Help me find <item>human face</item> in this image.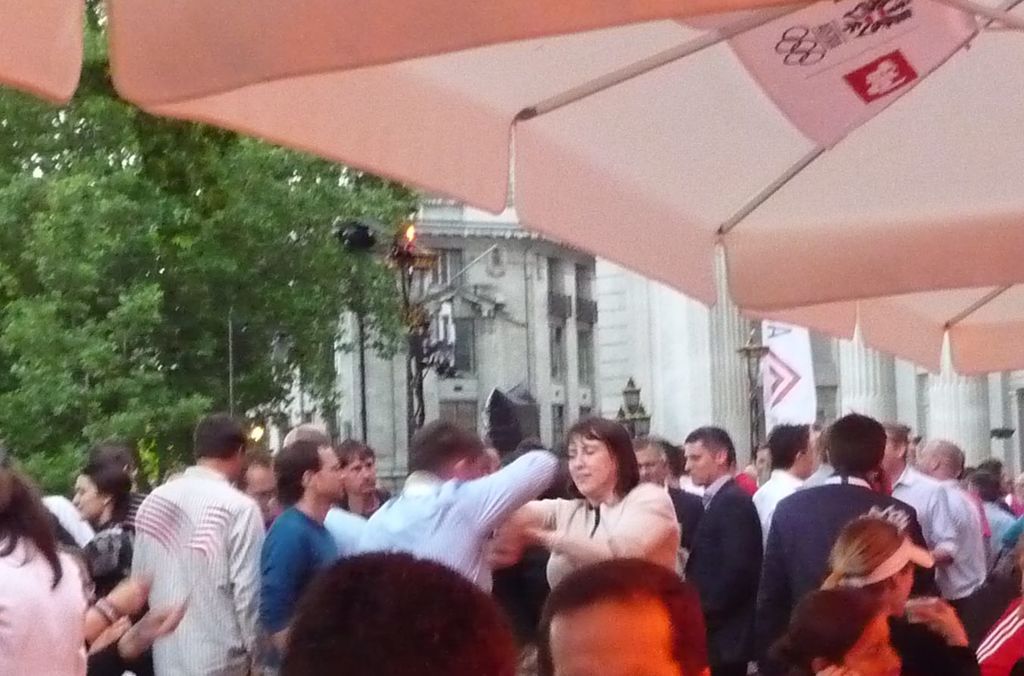
Found it: pyautogui.locateOnScreen(568, 432, 614, 494).
